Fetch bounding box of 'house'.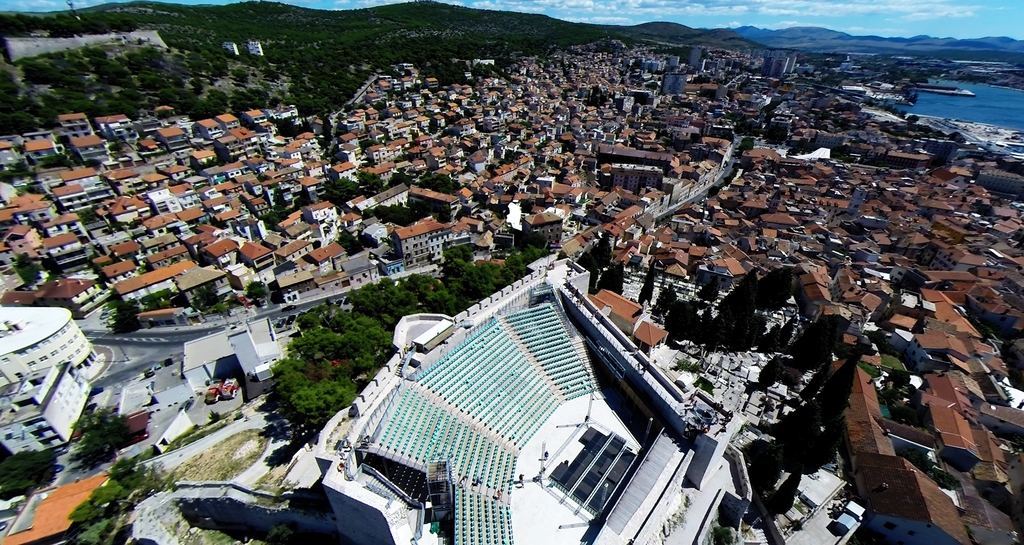
Bbox: locate(753, 237, 783, 292).
